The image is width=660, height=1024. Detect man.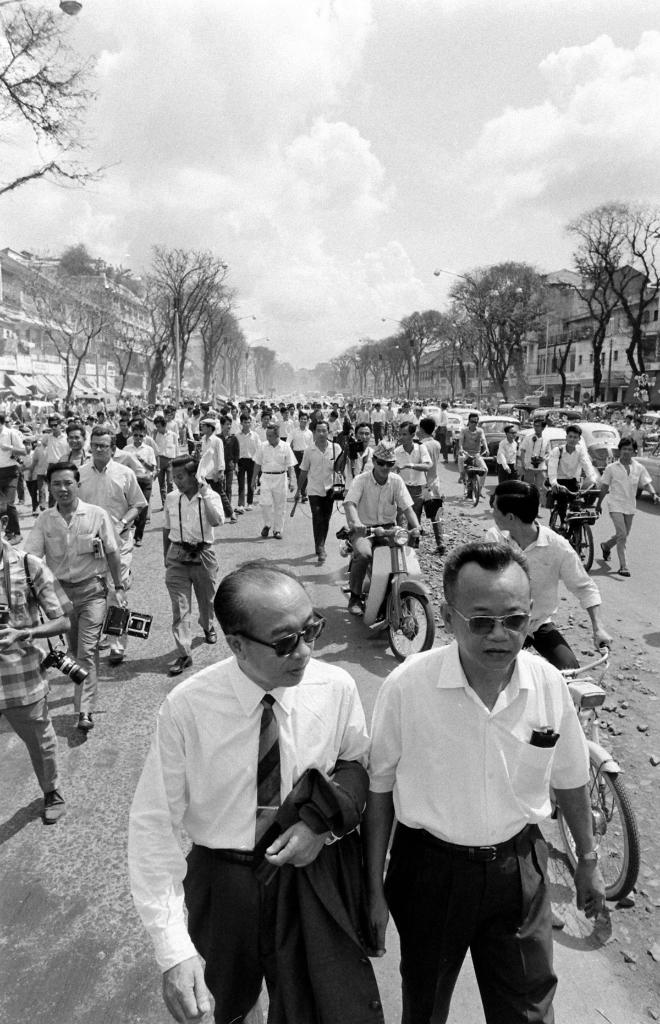
Detection: locate(271, 397, 287, 428).
